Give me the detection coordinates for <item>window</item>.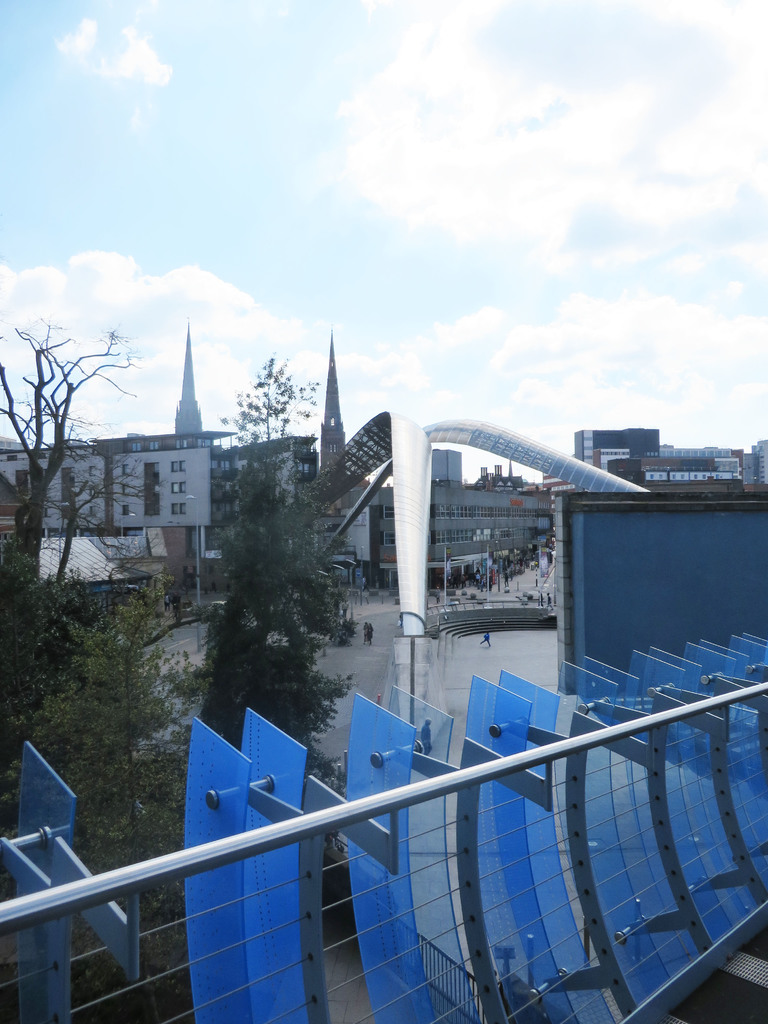
select_region(650, 476, 652, 476).
